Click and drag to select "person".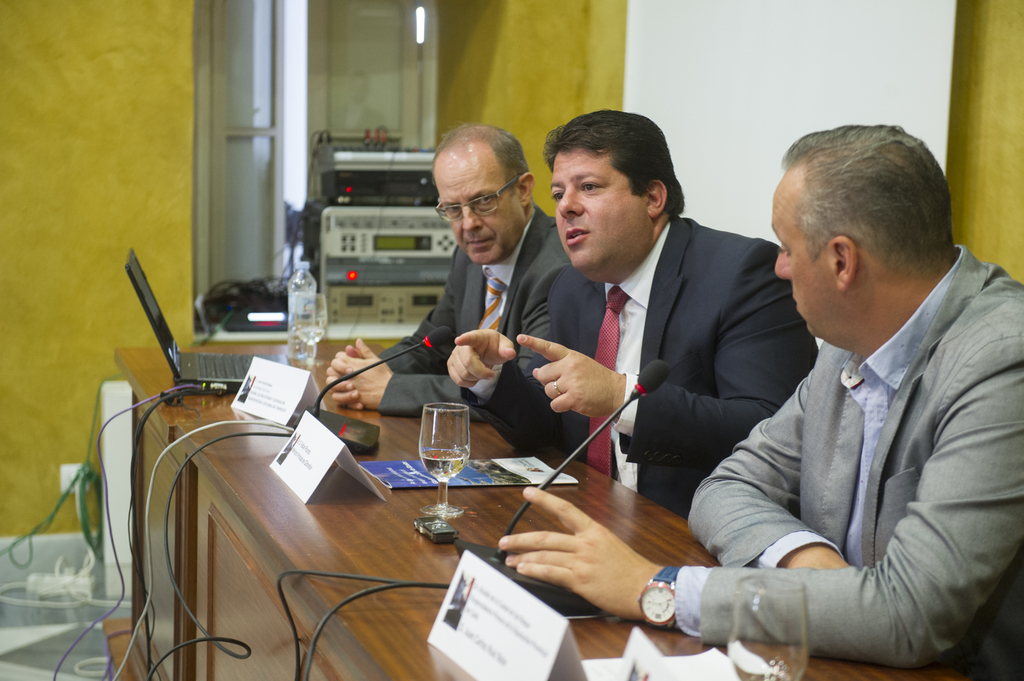
Selection: (x1=324, y1=120, x2=572, y2=426).
